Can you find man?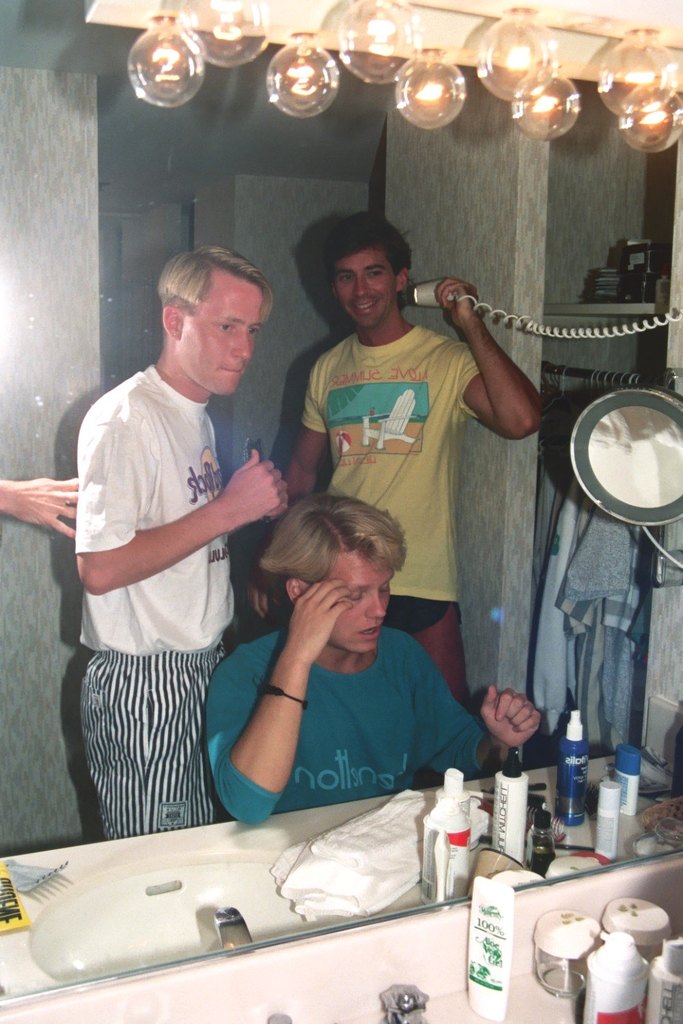
Yes, bounding box: 57 223 311 877.
